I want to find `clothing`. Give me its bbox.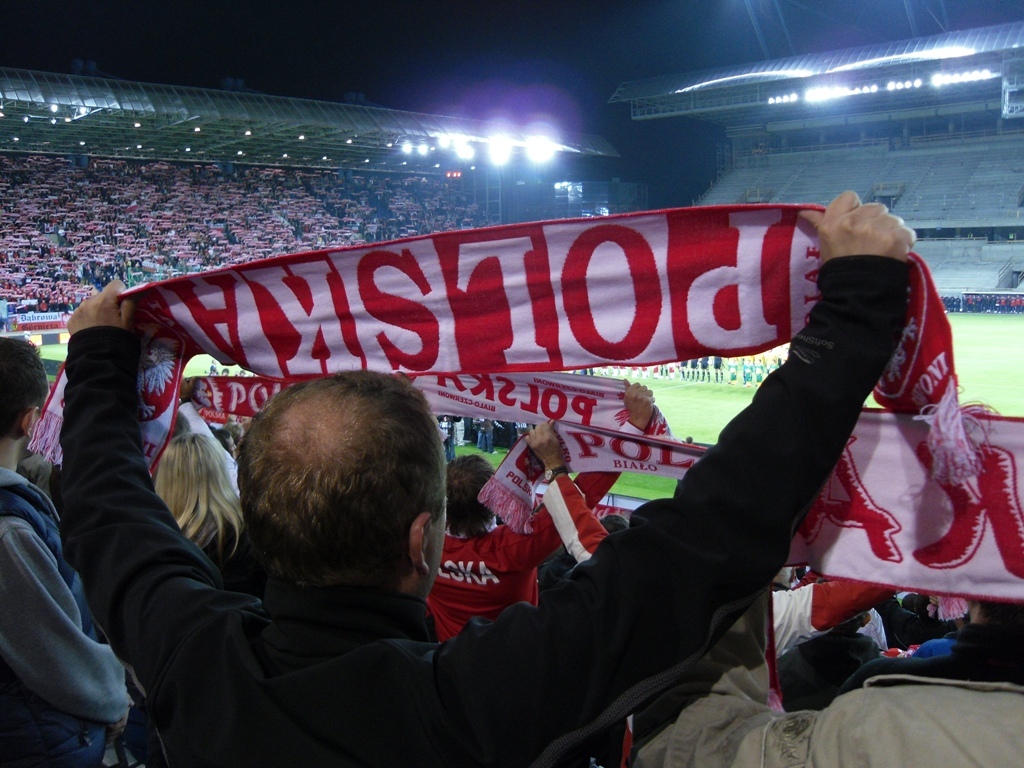
box=[769, 581, 882, 656].
